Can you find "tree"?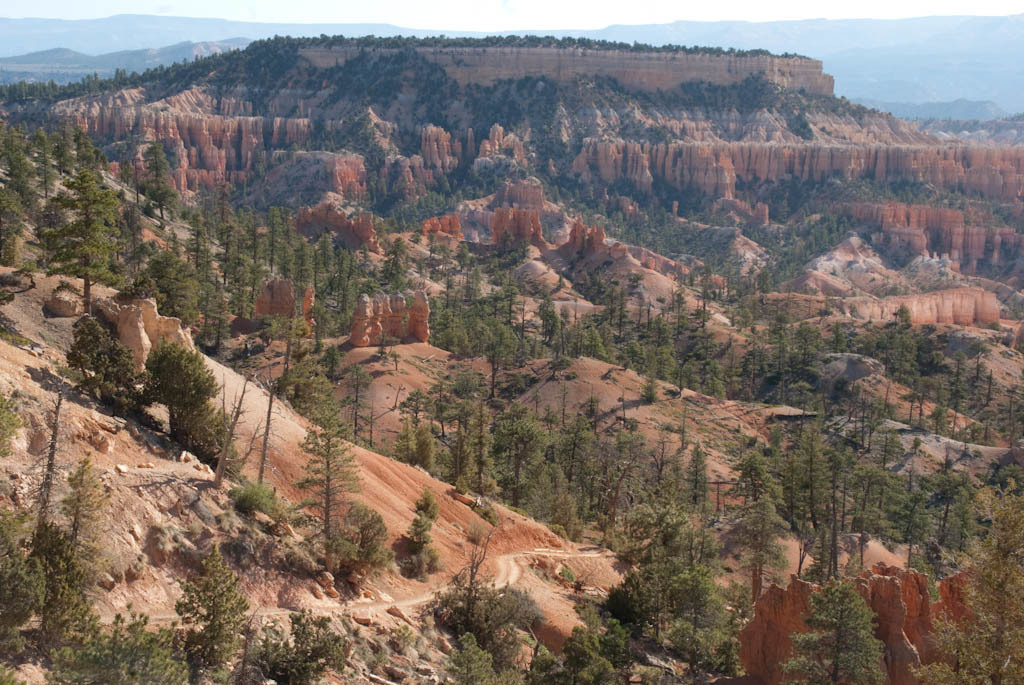
Yes, bounding box: [x1=577, y1=433, x2=615, y2=526].
